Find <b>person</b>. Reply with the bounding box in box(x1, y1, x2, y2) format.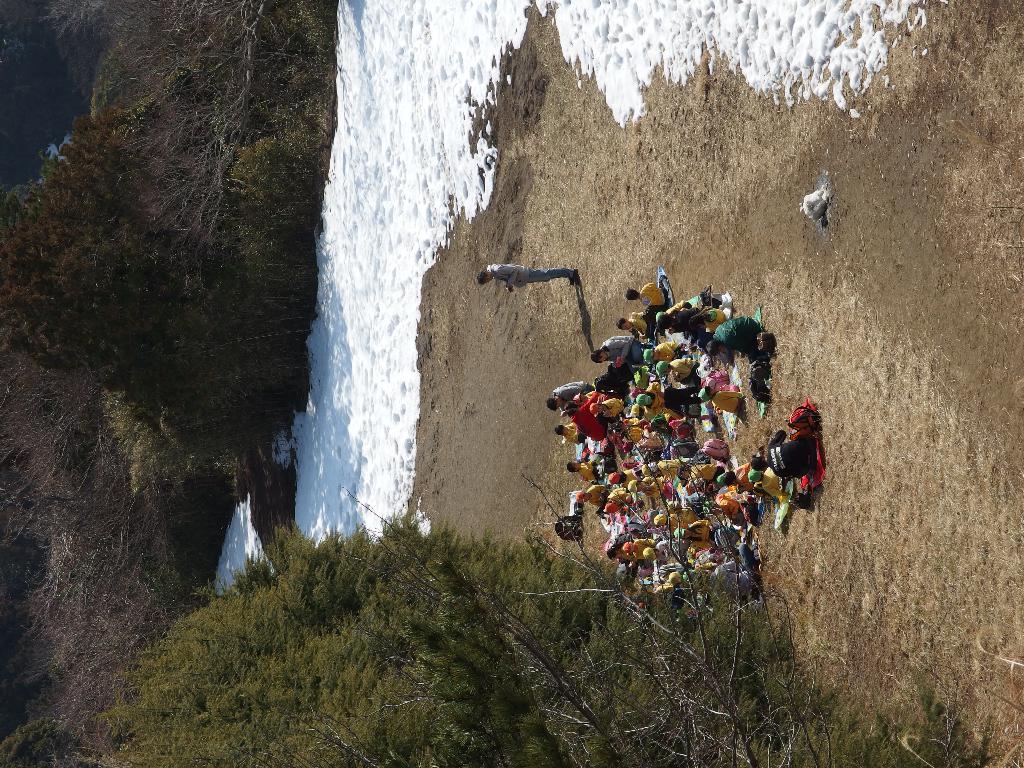
box(625, 276, 667, 307).
